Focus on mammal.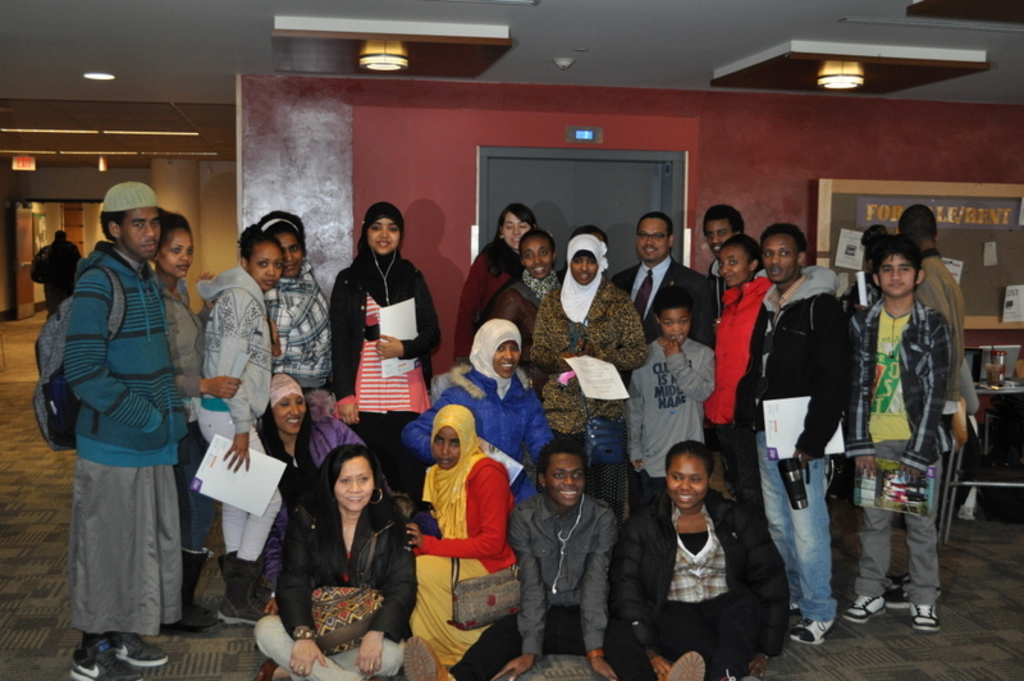
Focused at l=524, t=233, r=649, b=538.
